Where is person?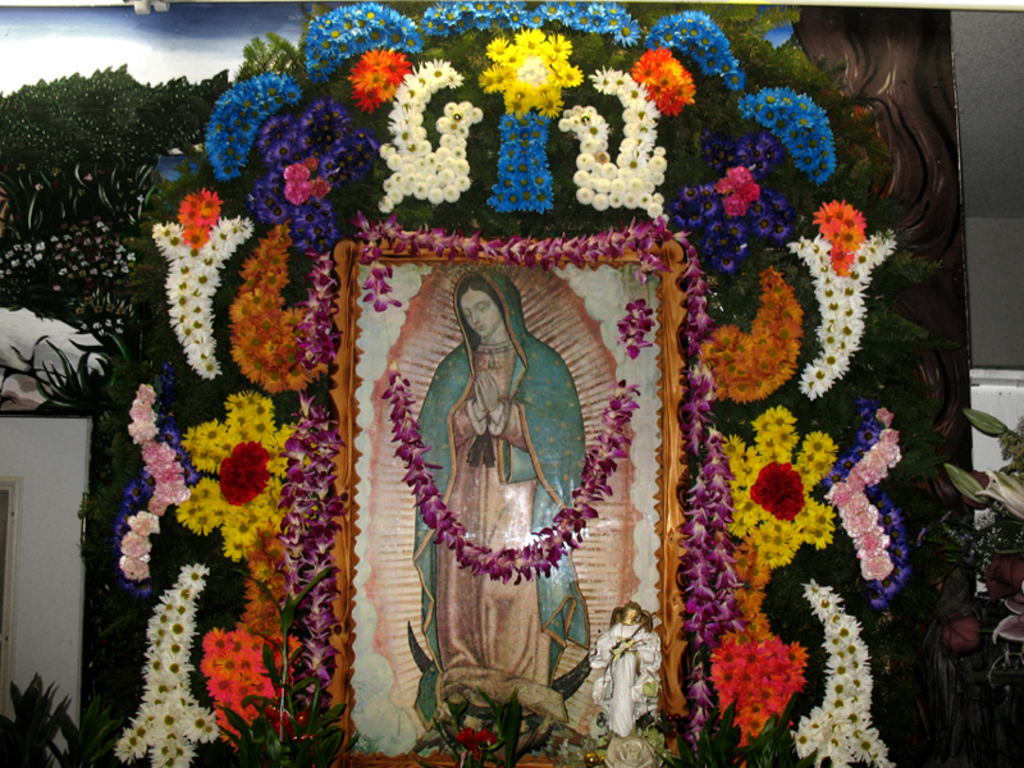
{"left": 398, "top": 242, "right": 598, "bottom": 717}.
